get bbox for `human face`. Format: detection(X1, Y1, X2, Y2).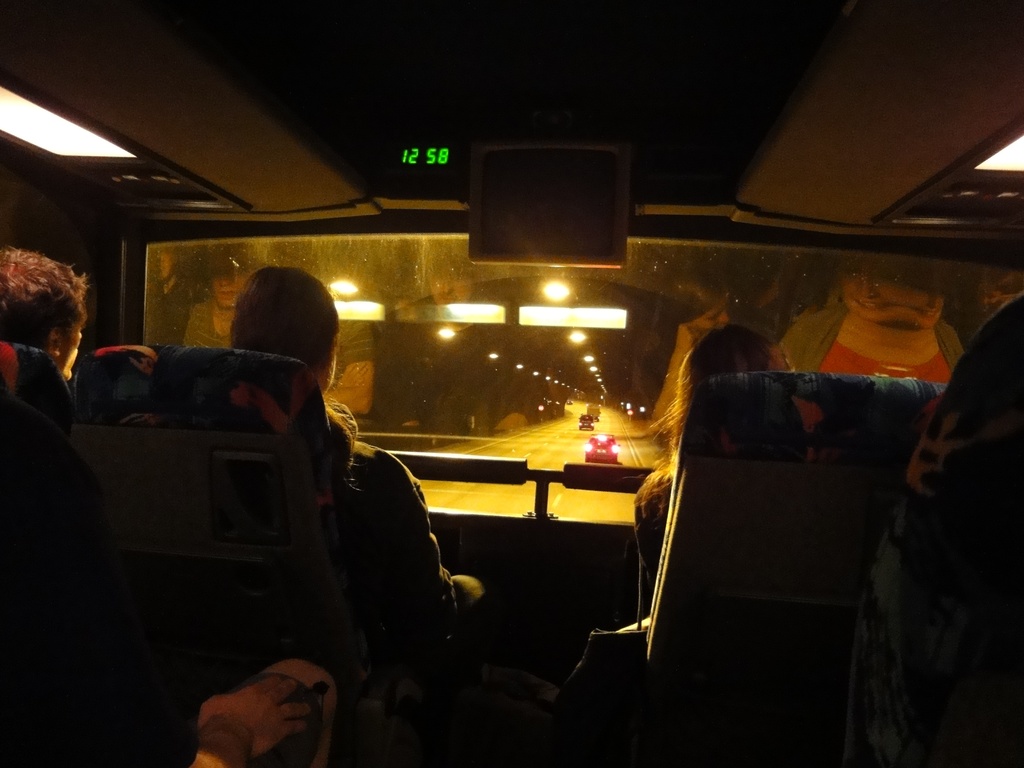
detection(55, 313, 84, 380).
